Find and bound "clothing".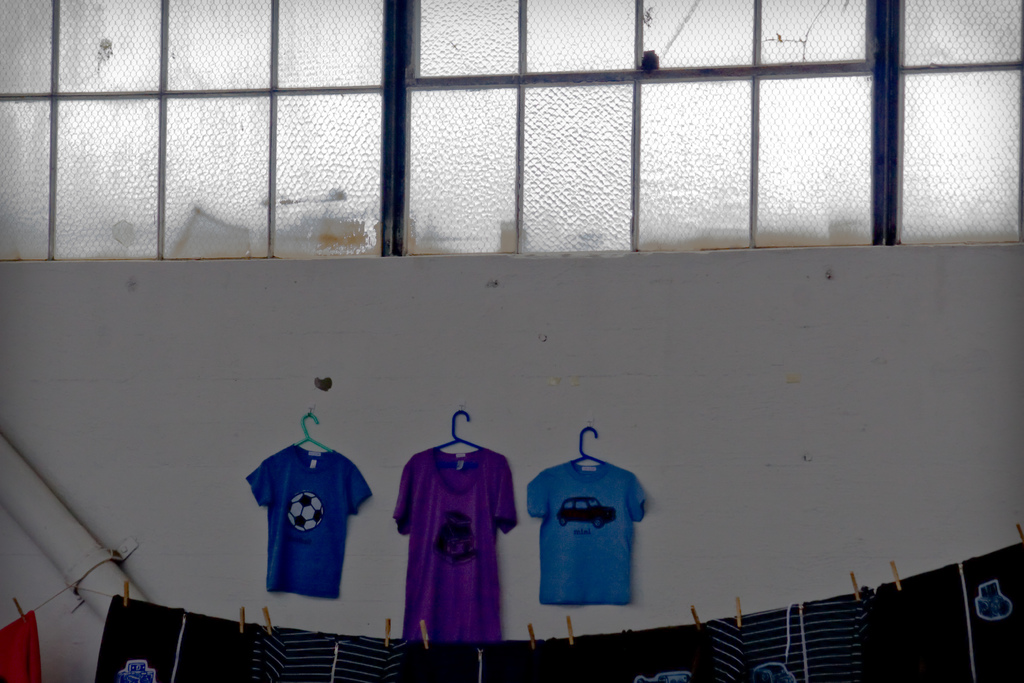
Bound: <region>524, 460, 649, 607</region>.
